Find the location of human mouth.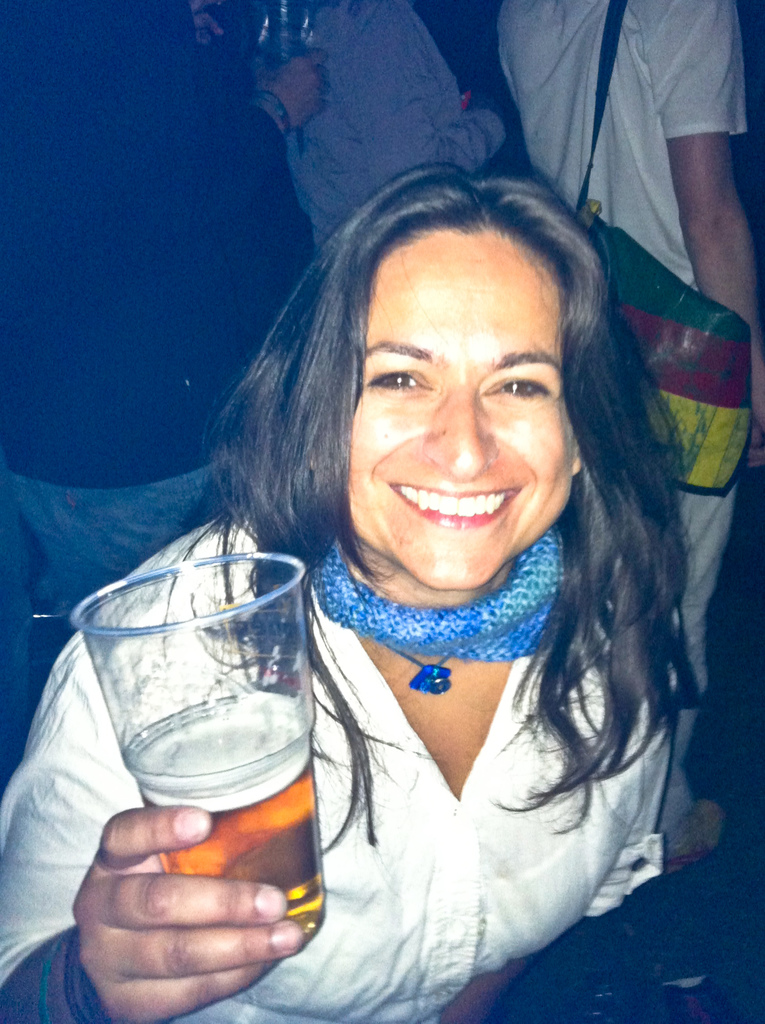
Location: pyautogui.locateOnScreen(380, 481, 521, 525).
